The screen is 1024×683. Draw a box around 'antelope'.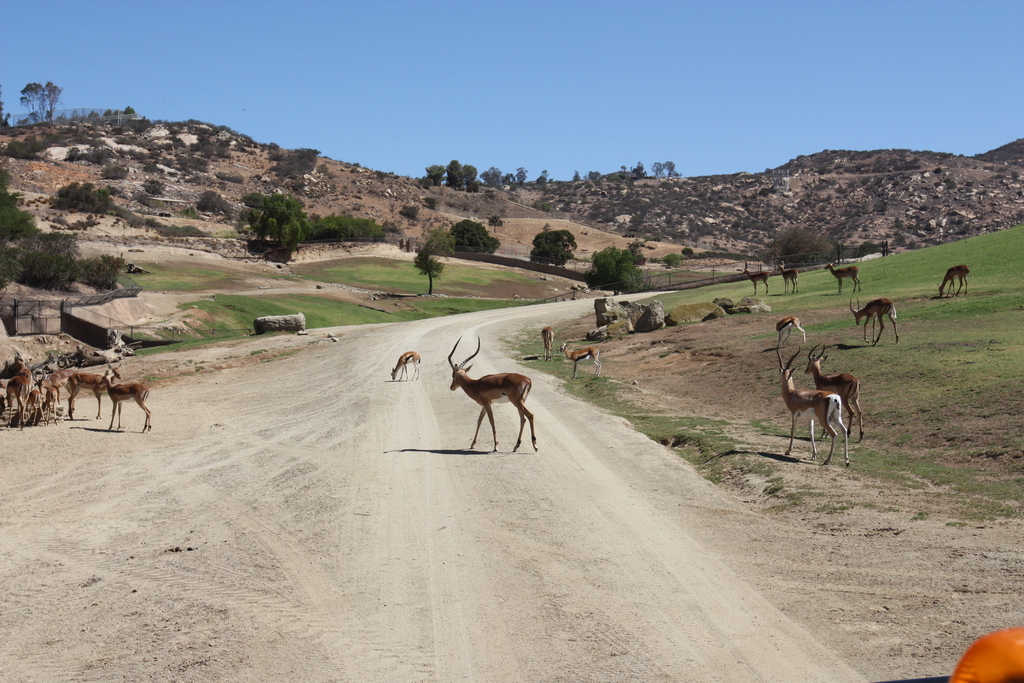
box=[777, 268, 801, 294].
